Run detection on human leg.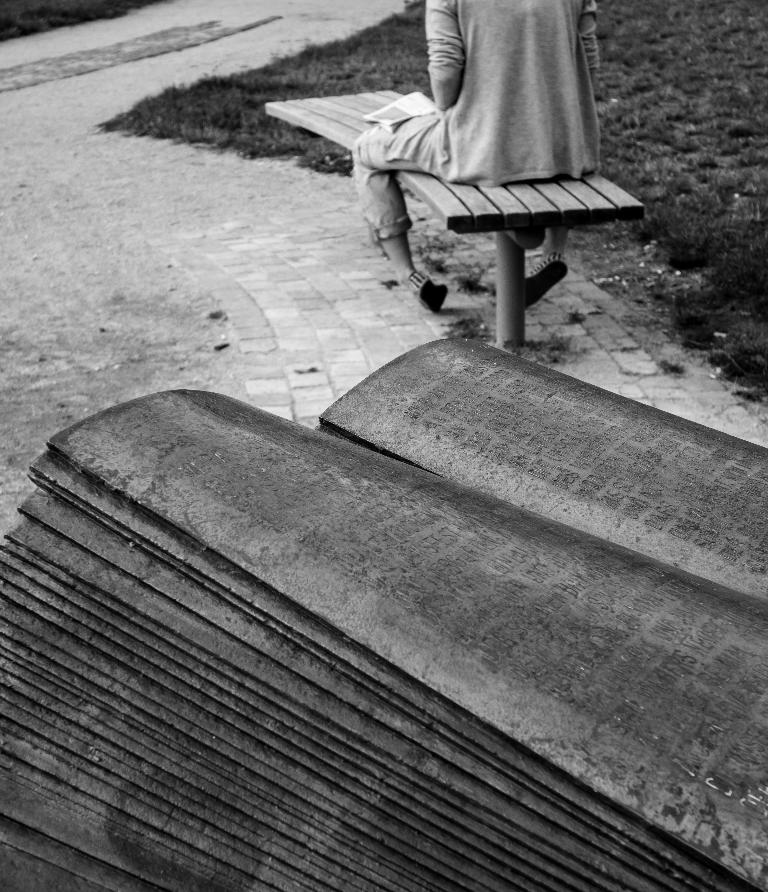
Result: 355 115 444 319.
